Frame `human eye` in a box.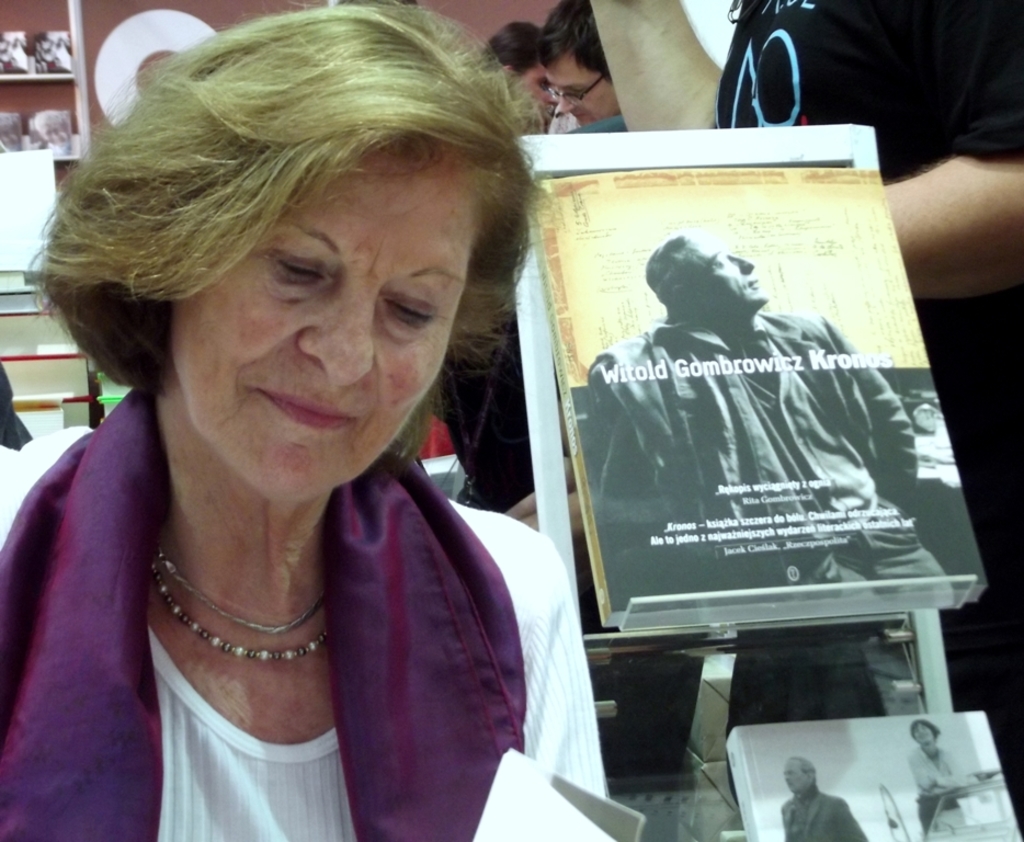
(x1=573, y1=86, x2=589, y2=95).
